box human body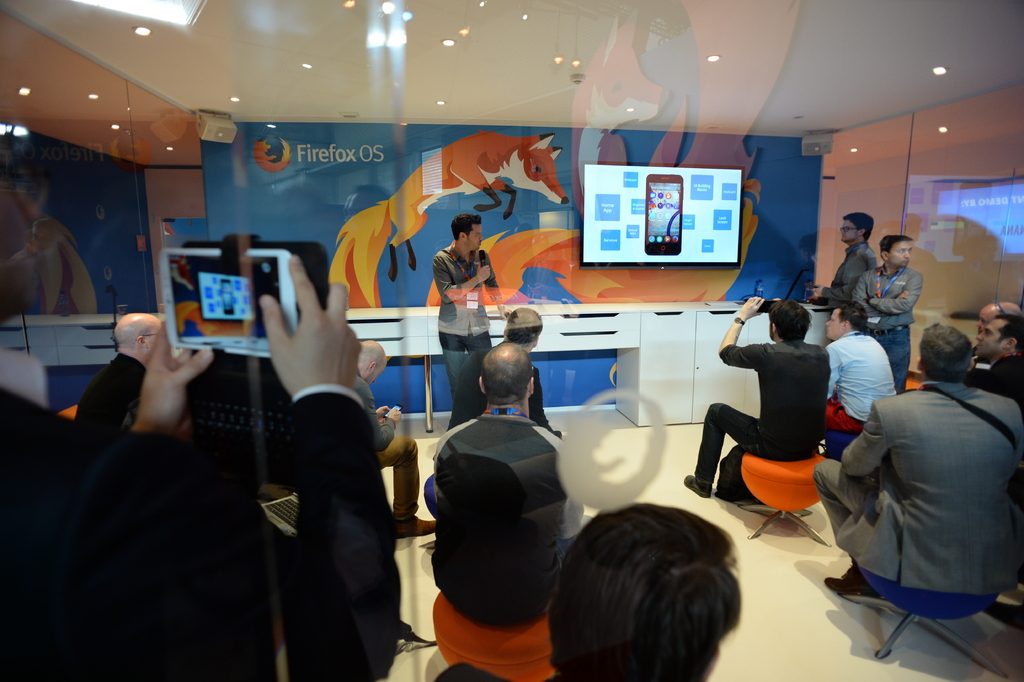
bbox=[423, 338, 586, 519]
